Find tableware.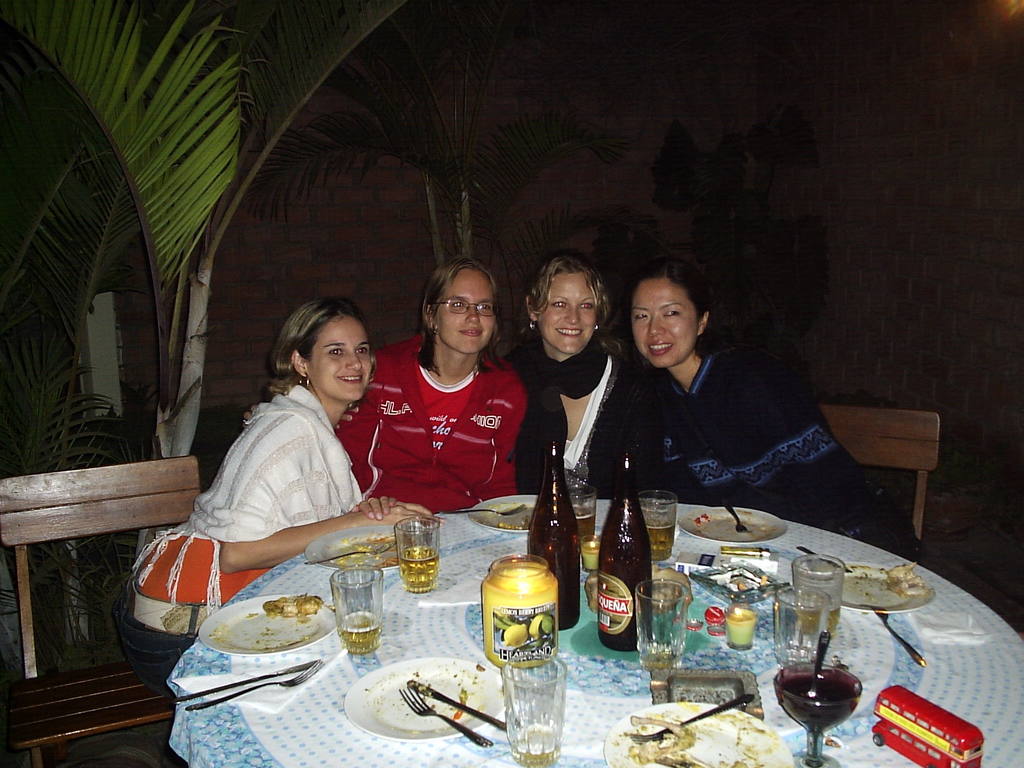
(310, 524, 419, 575).
